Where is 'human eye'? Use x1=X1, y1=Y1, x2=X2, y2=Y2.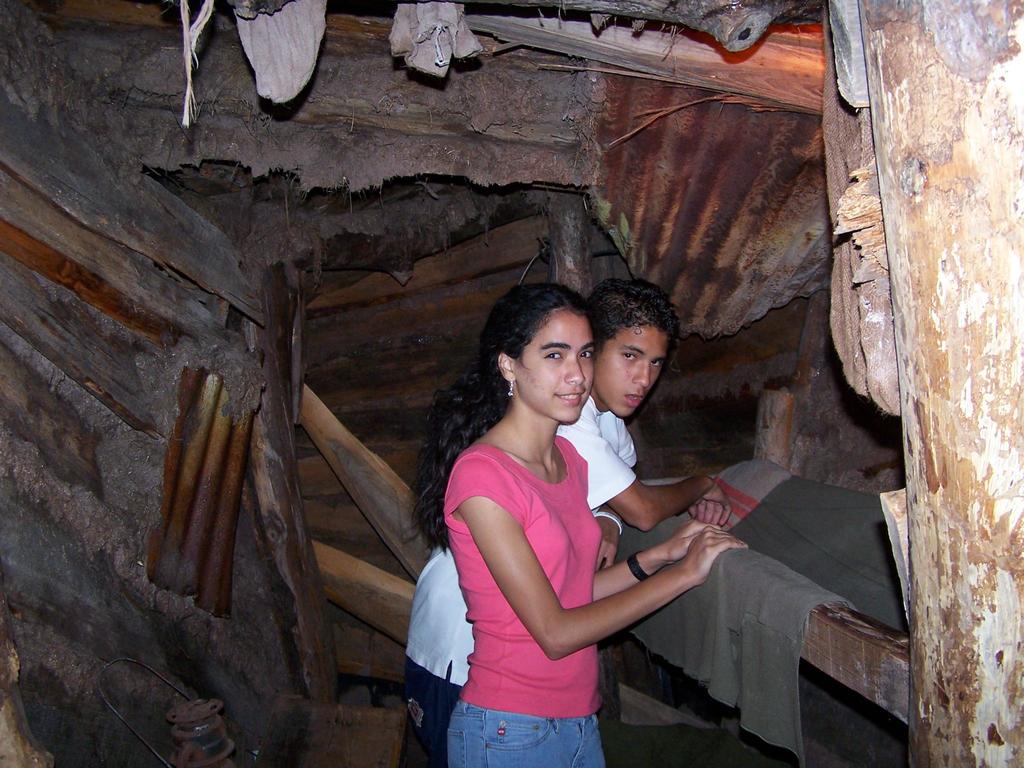
x1=576, y1=349, x2=593, y2=364.
